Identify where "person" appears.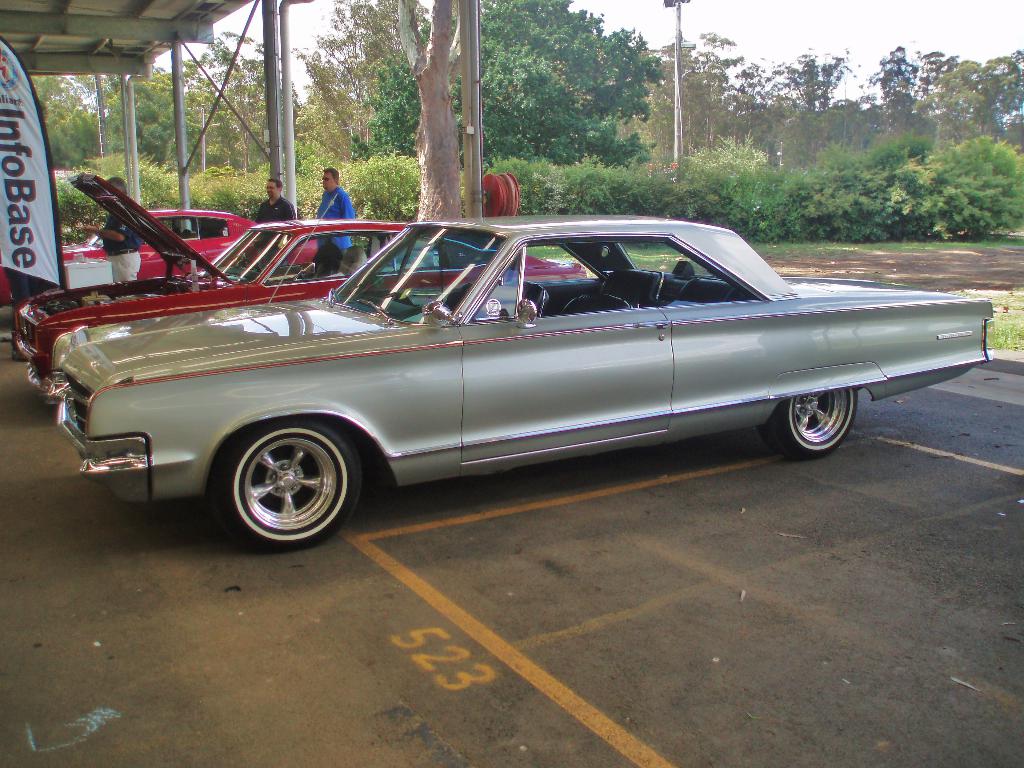
Appears at 313, 166, 356, 268.
